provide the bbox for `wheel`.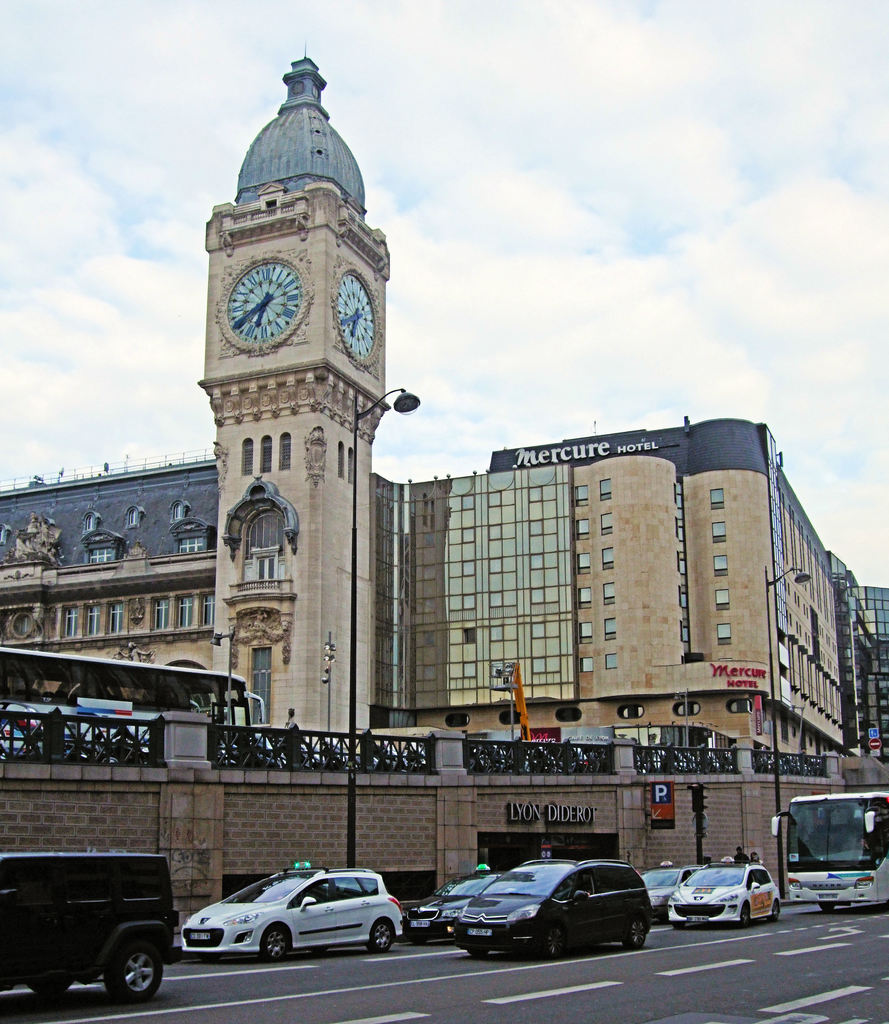
741 901 750 925.
